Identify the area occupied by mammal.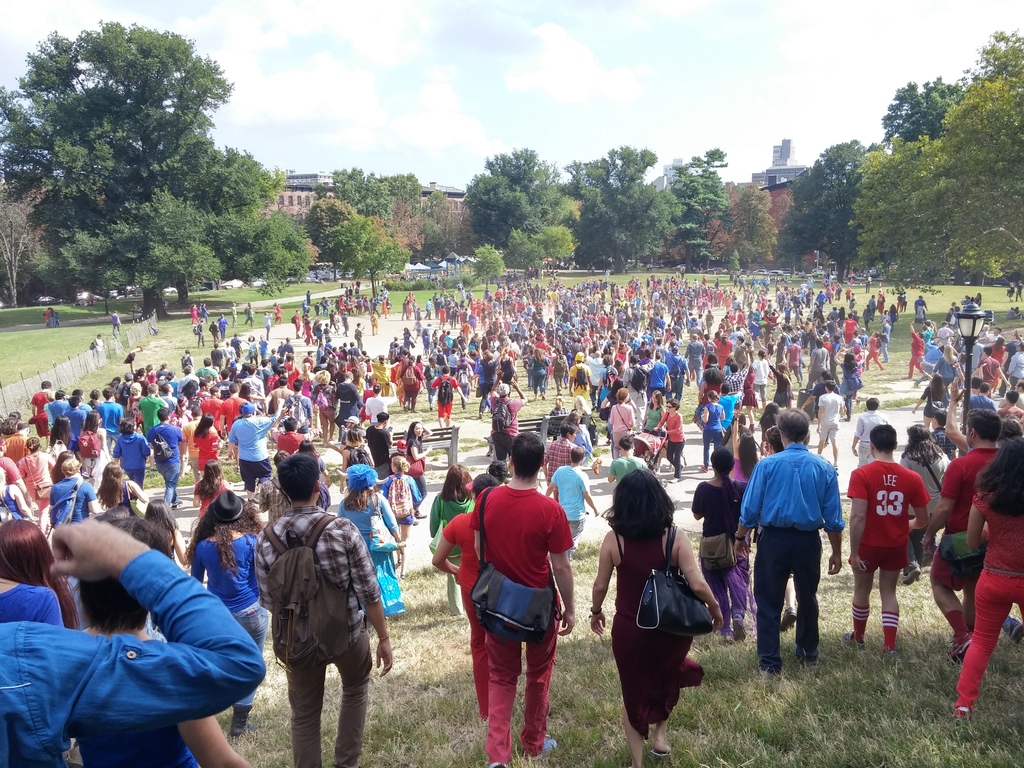
Area: 920:404:1009:662.
